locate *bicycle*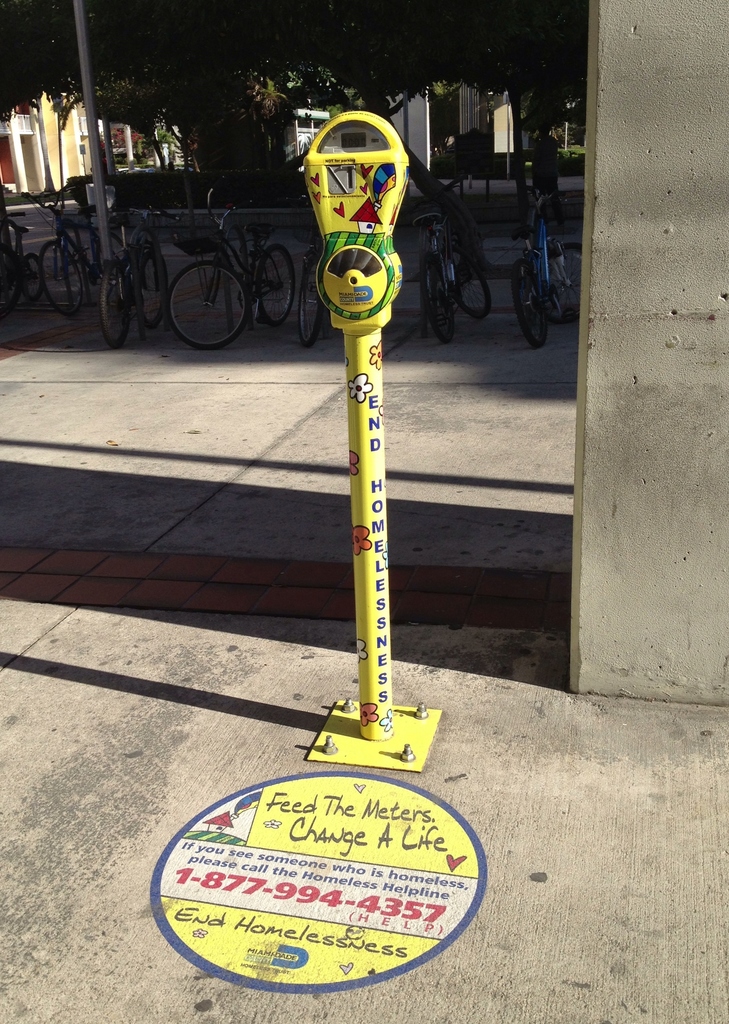
box=[412, 172, 492, 345]
